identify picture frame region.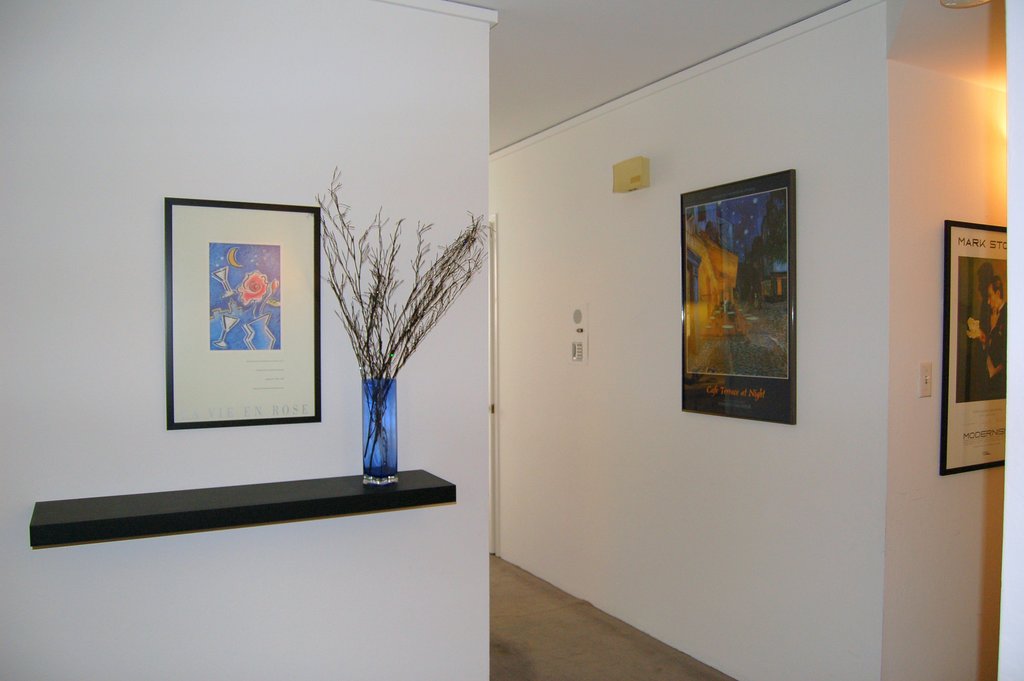
Region: 675:160:823:455.
